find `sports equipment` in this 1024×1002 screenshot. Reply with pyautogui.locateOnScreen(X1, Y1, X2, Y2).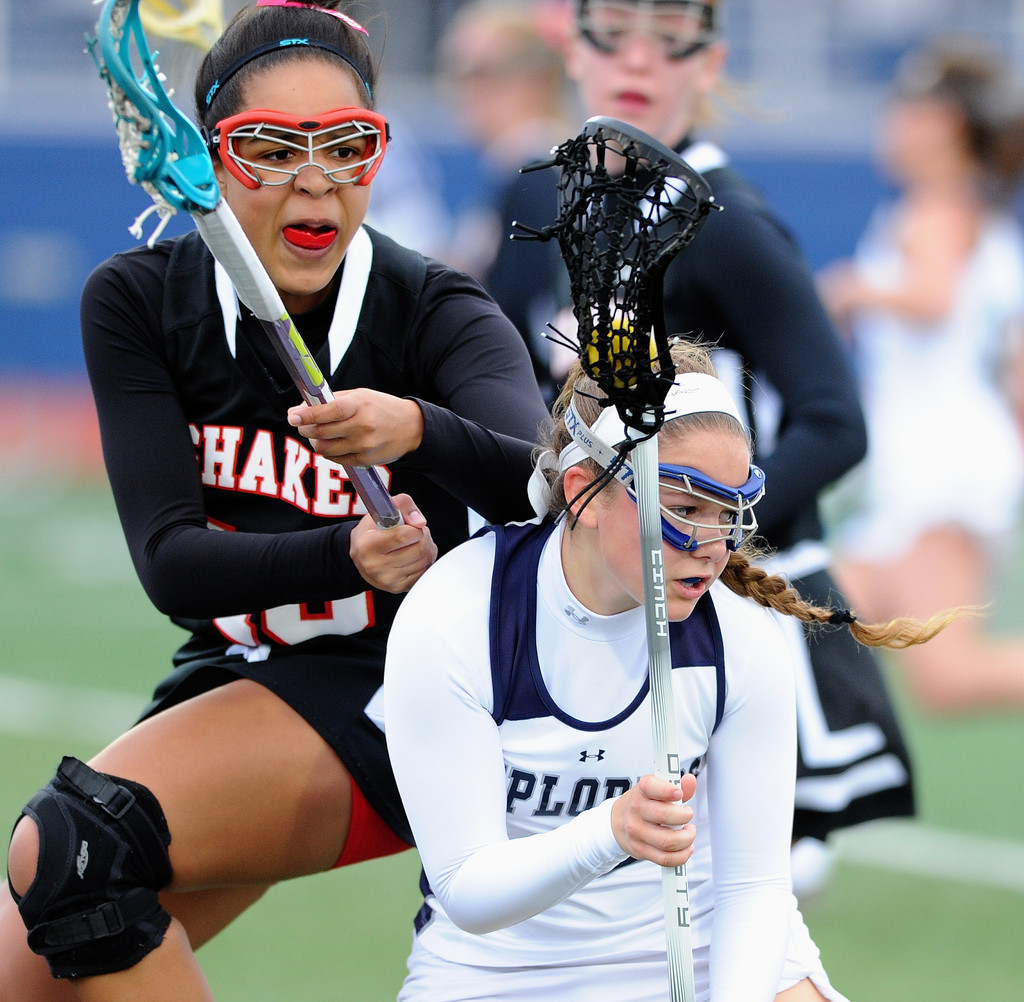
pyautogui.locateOnScreen(508, 111, 729, 1001).
